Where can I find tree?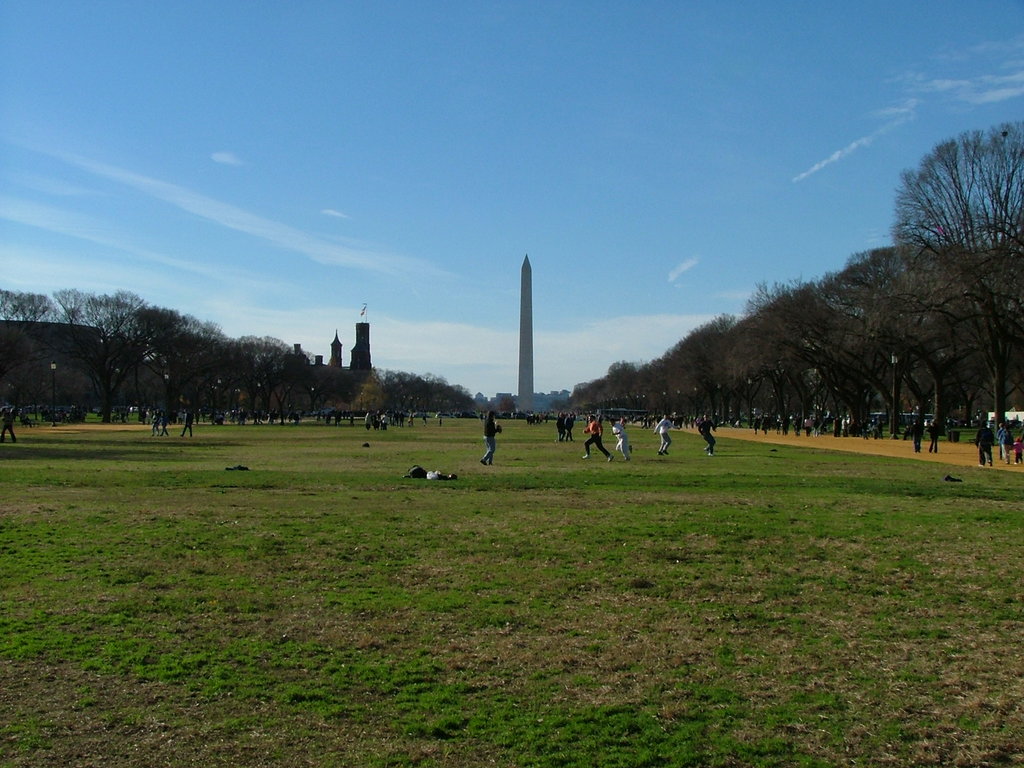
You can find it at [x1=349, y1=367, x2=388, y2=417].
